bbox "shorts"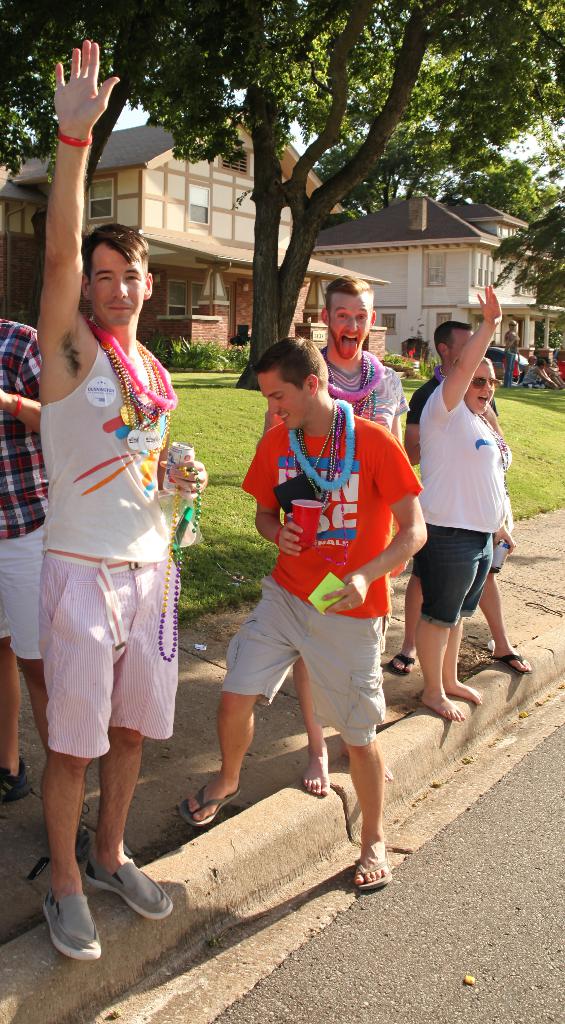
box=[220, 586, 395, 750]
